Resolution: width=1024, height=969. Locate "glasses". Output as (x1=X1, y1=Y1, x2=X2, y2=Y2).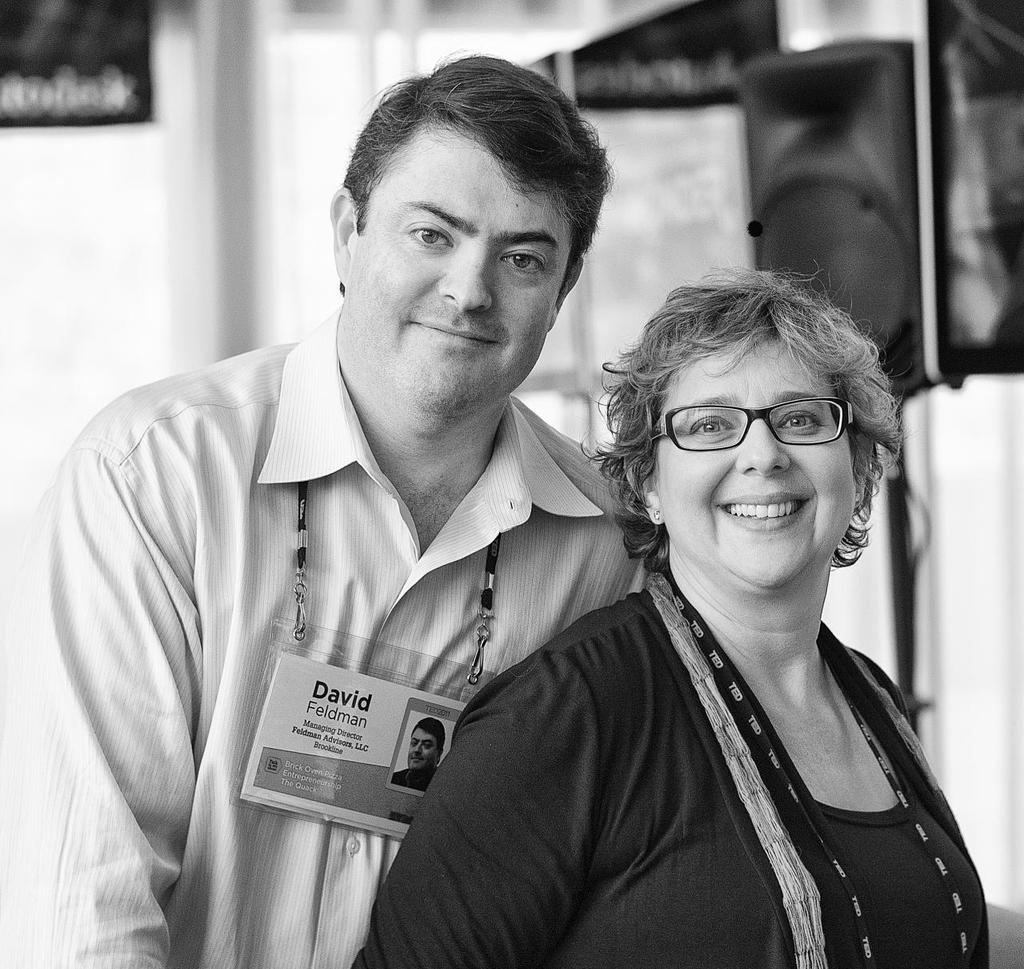
(x1=643, y1=397, x2=862, y2=461).
